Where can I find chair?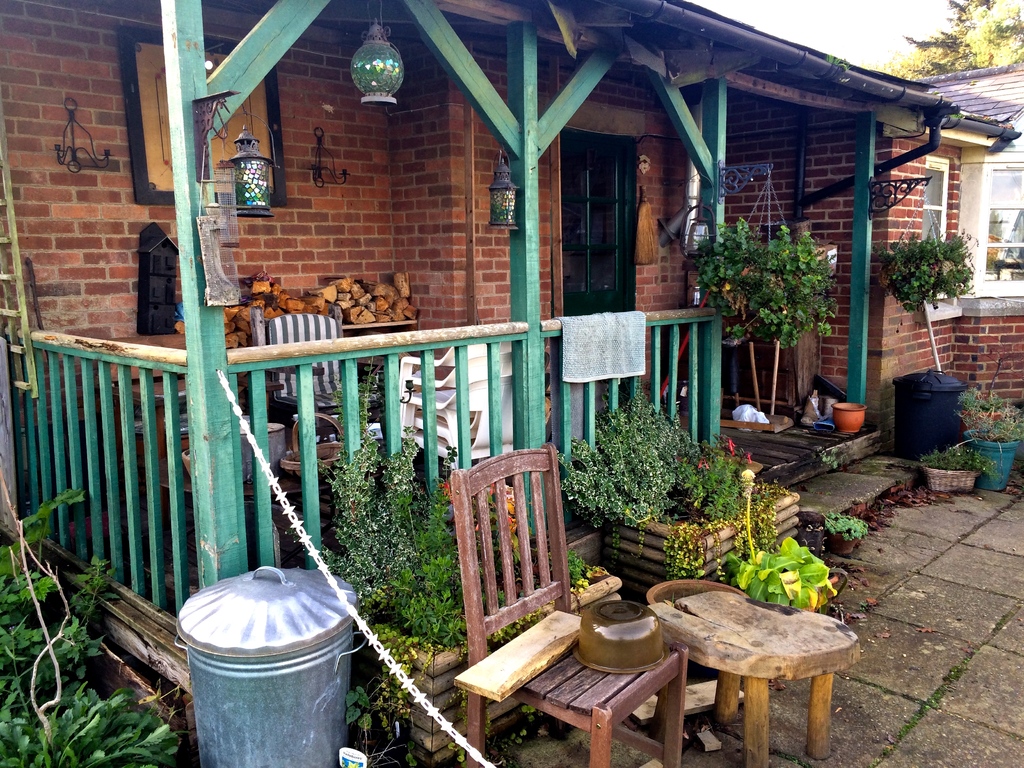
You can find it at [x1=436, y1=411, x2=659, y2=753].
